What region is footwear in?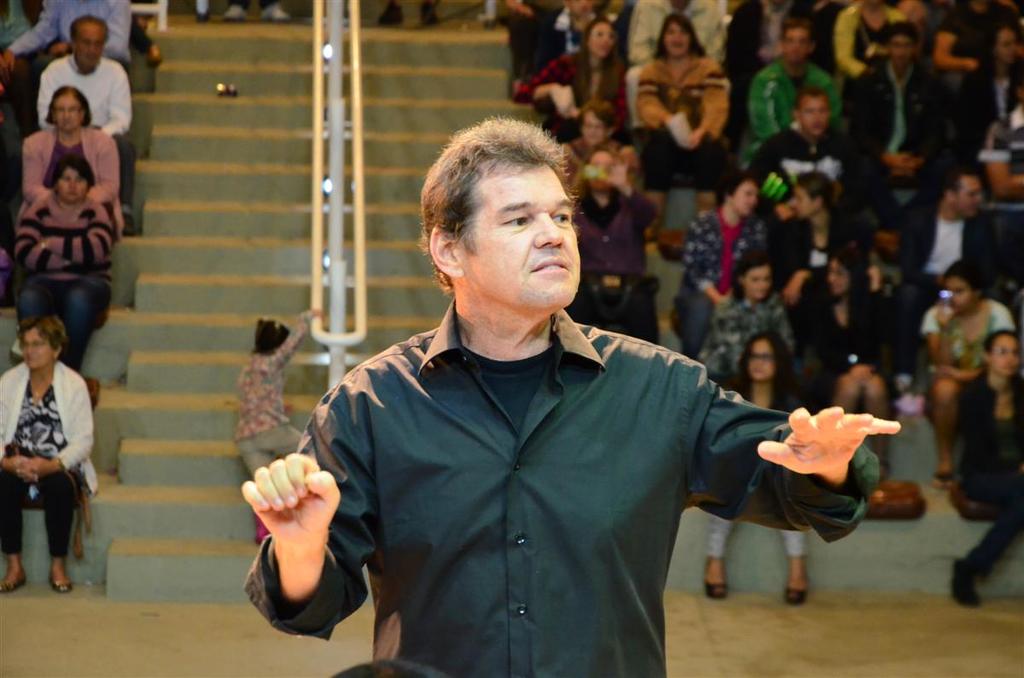
(x1=934, y1=458, x2=954, y2=498).
